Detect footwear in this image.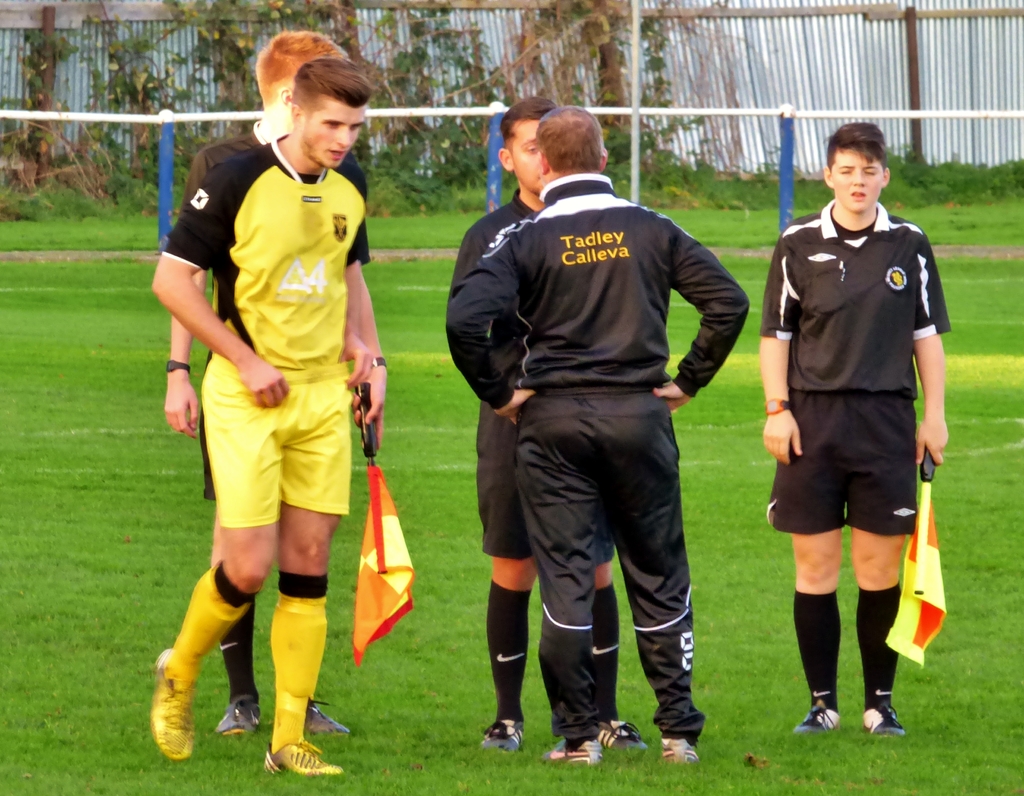
Detection: detection(795, 698, 844, 732).
